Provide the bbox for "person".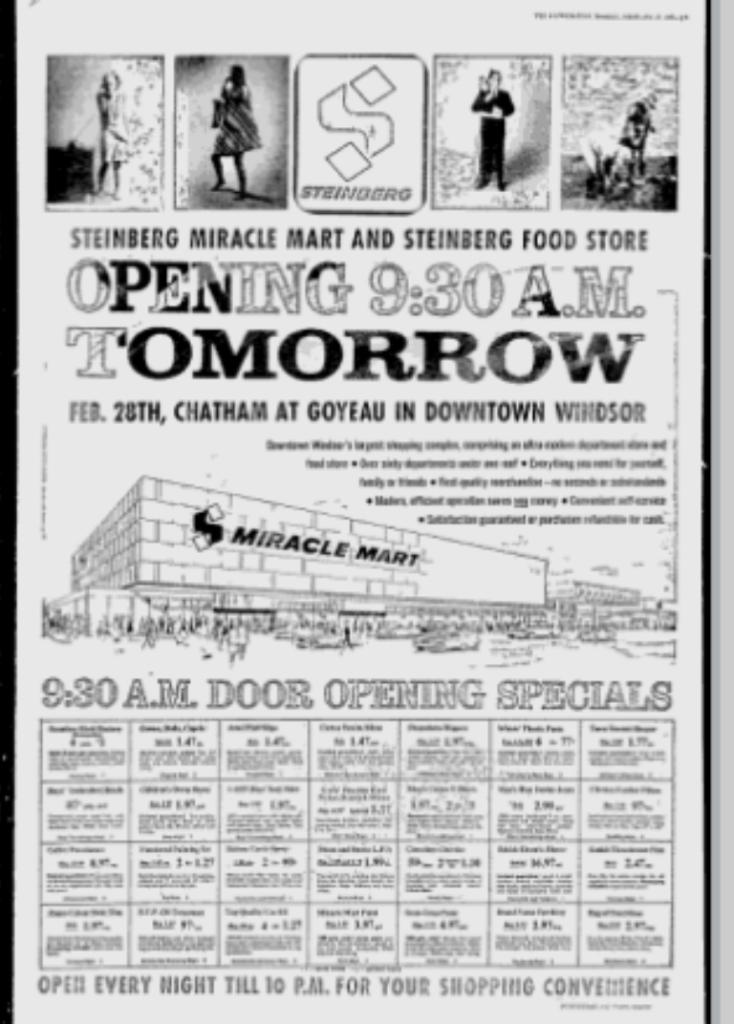
box(210, 64, 252, 199).
